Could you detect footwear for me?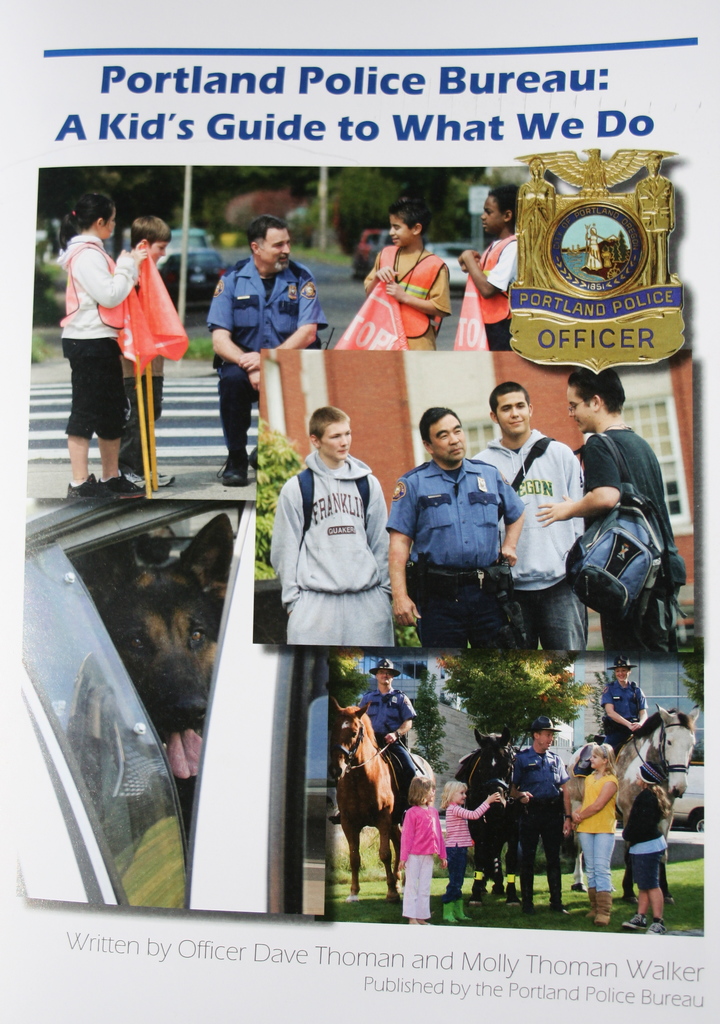
Detection result: 441:899:460:925.
